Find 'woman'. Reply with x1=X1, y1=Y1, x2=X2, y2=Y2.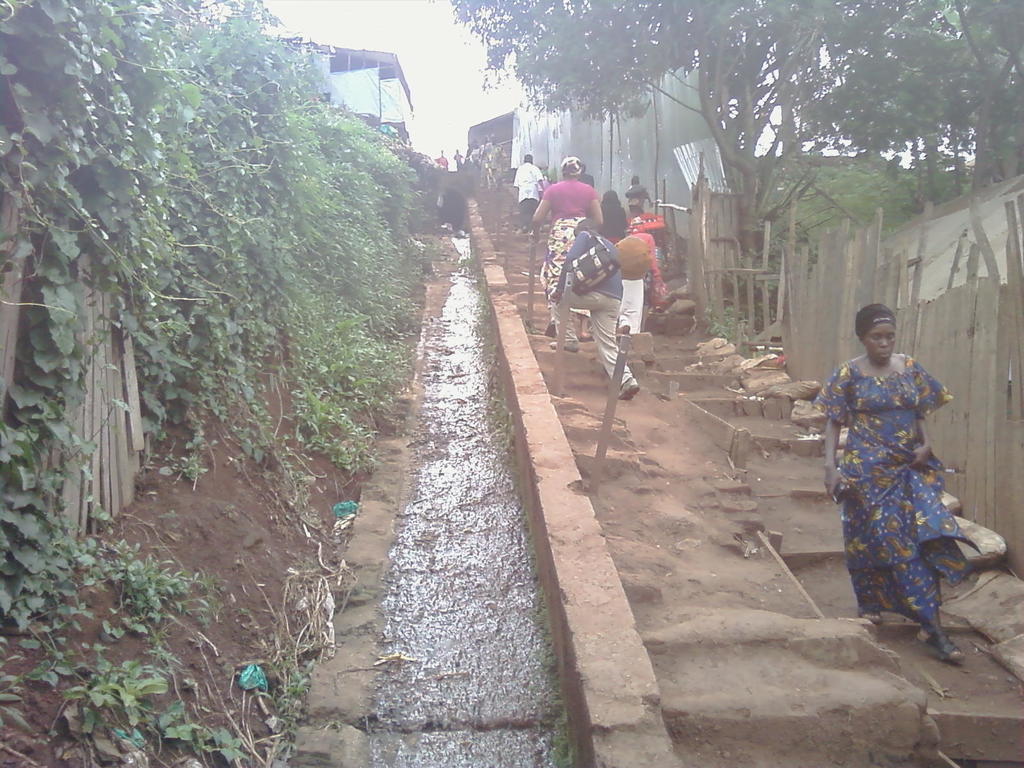
x1=536, y1=152, x2=605, y2=337.
